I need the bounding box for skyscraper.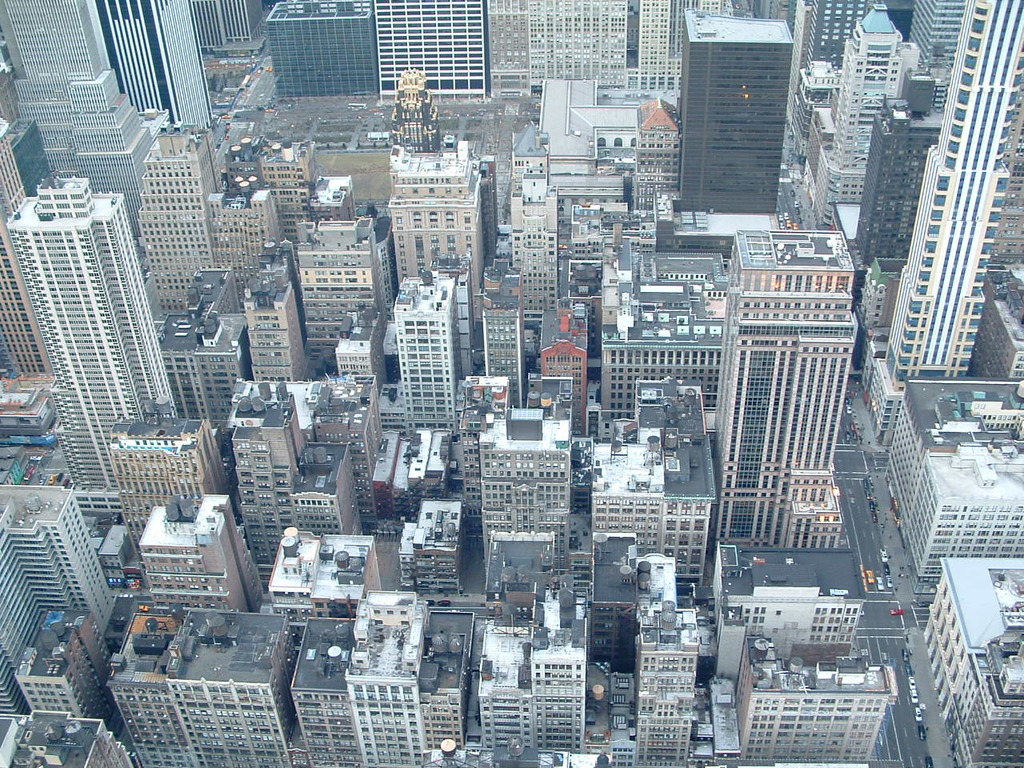
Here it is: 743:642:894:766.
